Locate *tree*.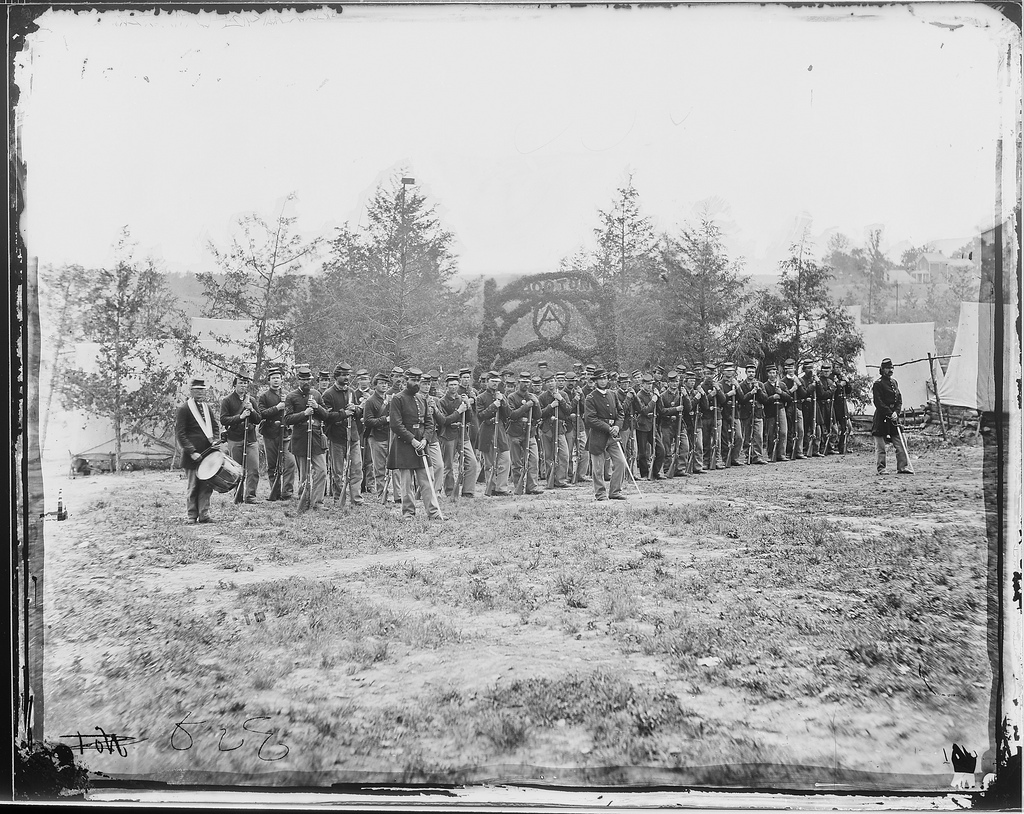
Bounding box: rect(729, 231, 876, 414).
